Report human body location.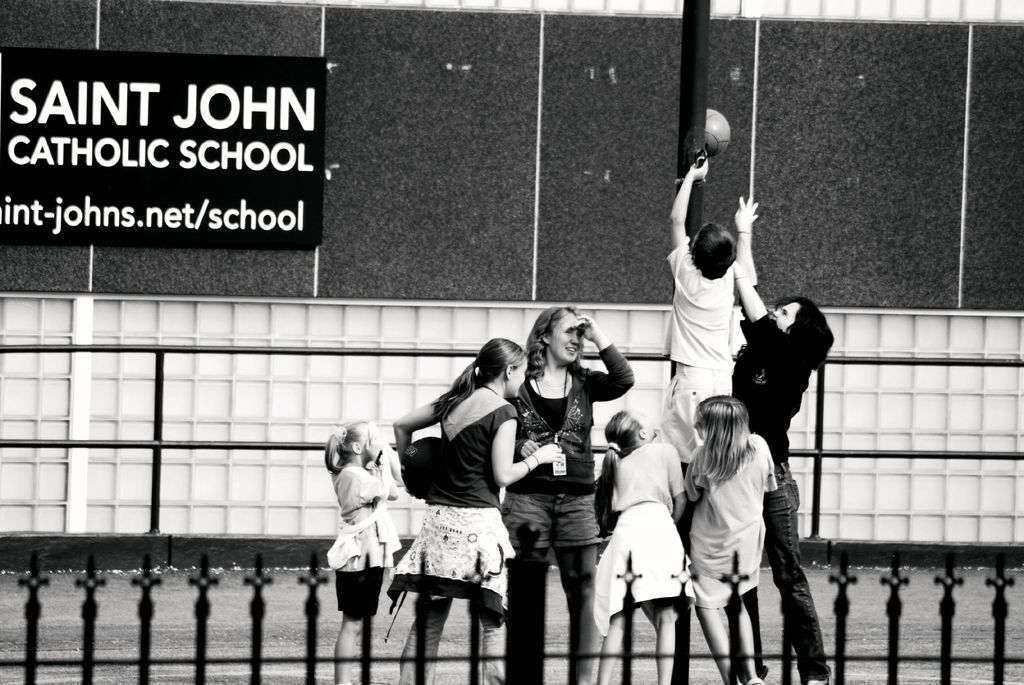
Report: select_region(328, 428, 396, 684).
